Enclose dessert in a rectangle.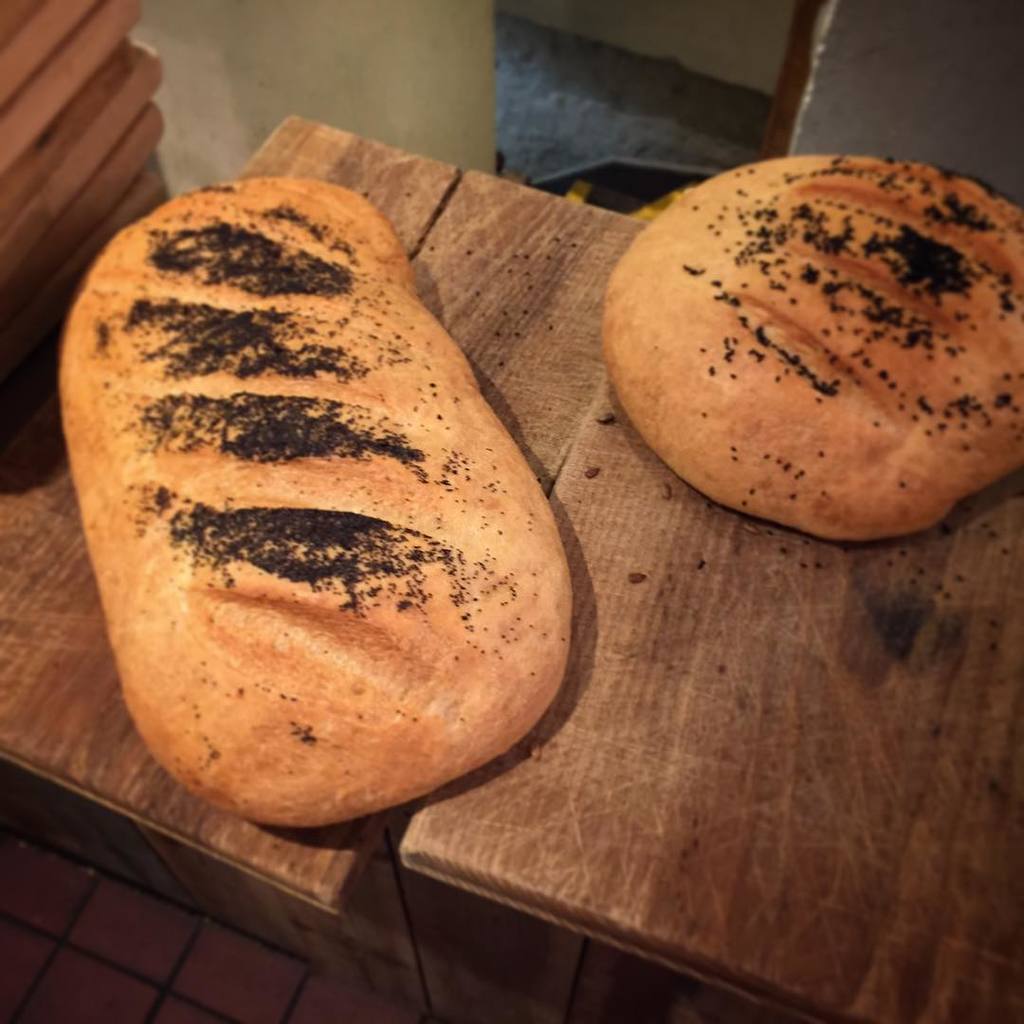
57, 185, 576, 829.
